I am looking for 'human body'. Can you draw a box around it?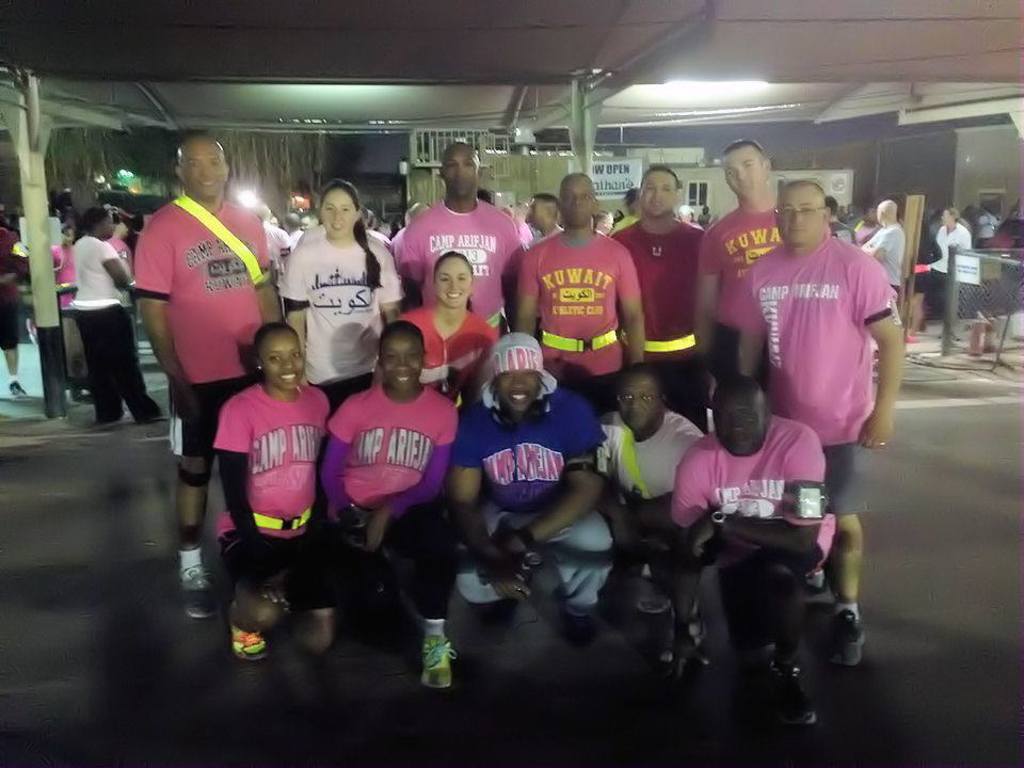
Sure, the bounding box is detection(510, 231, 645, 378).
